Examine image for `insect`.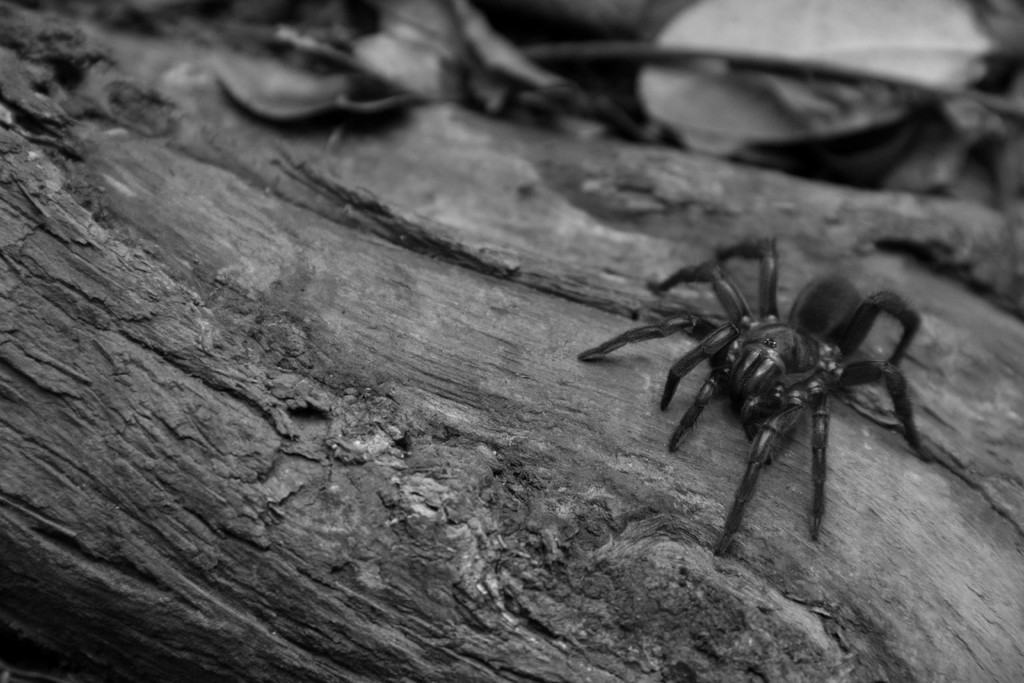
Examination result: BBox(576, 241, 932, 557).
